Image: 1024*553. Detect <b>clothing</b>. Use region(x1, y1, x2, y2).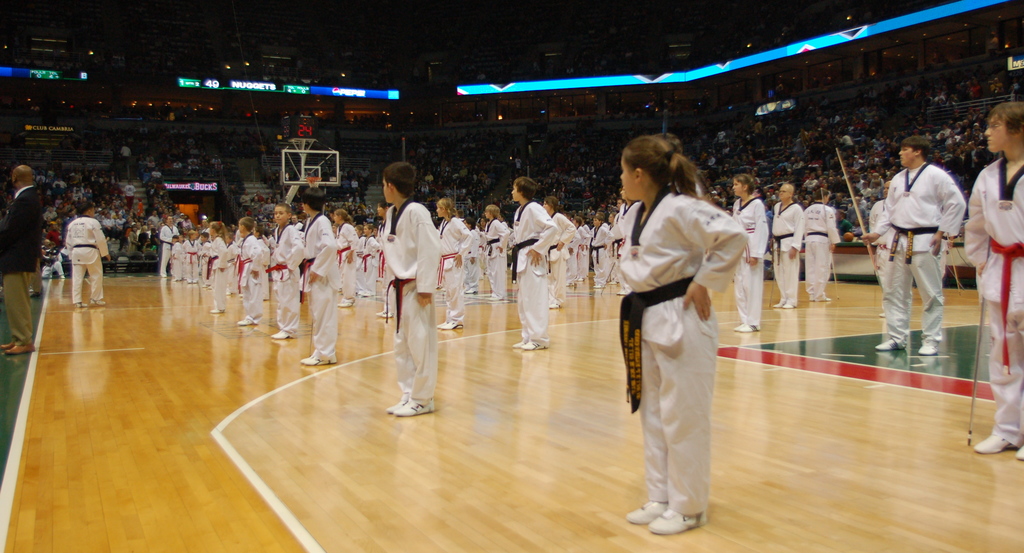
region(378, 198, 447, 401).
